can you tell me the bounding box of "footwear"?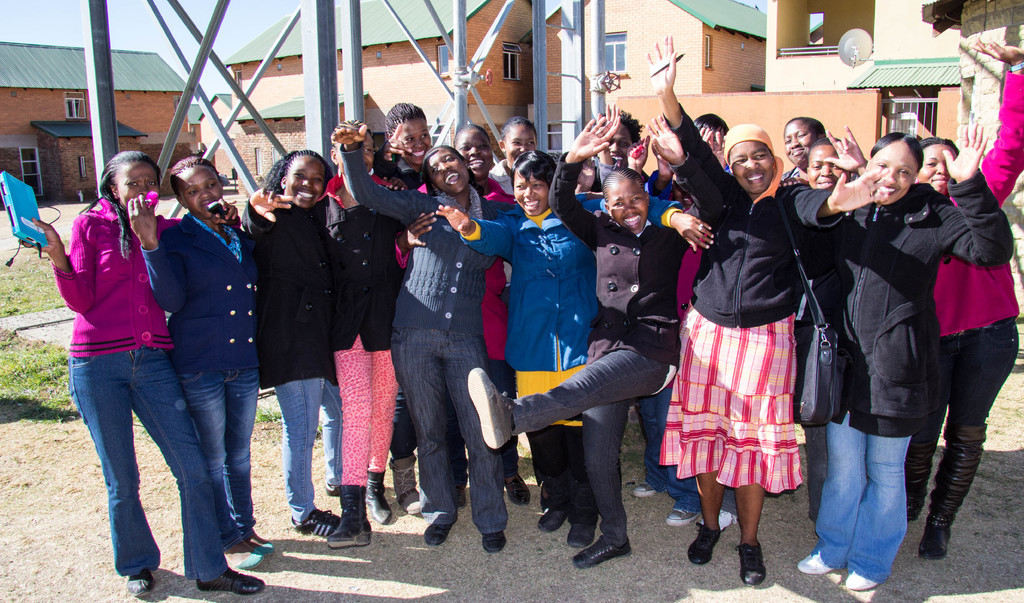
(902,424,940,521).
